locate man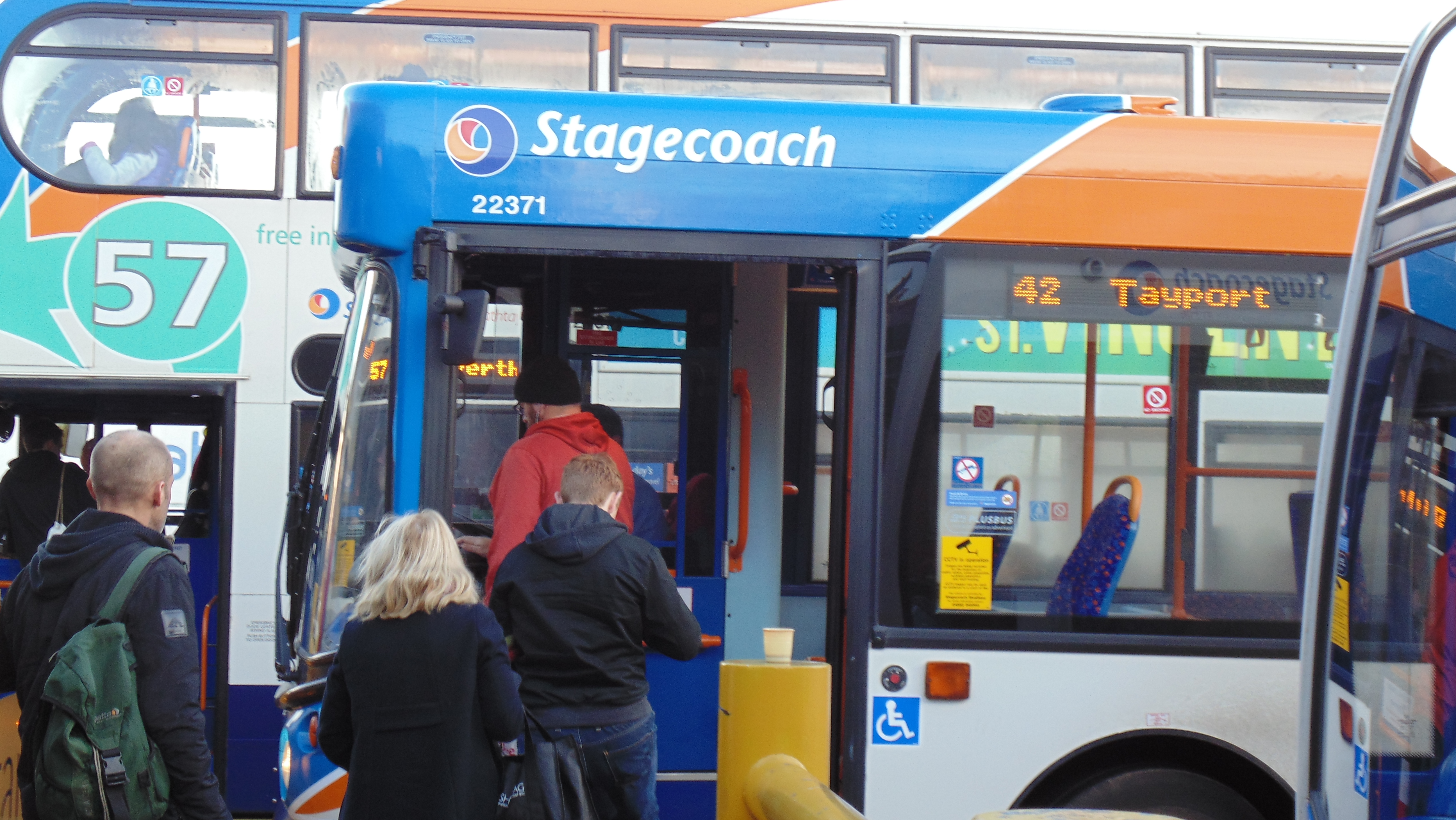
<region>0, 121, 67, 230</region>
